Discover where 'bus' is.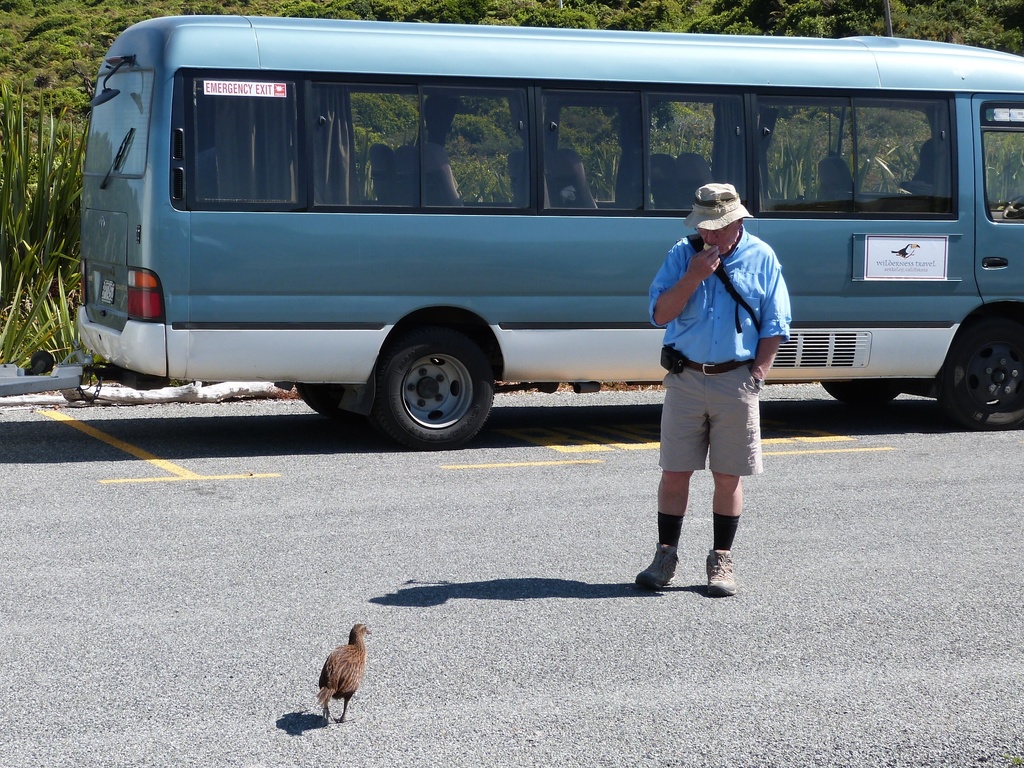
Discovered at <bbox>74, 11, 1023, 445</bbox>.
